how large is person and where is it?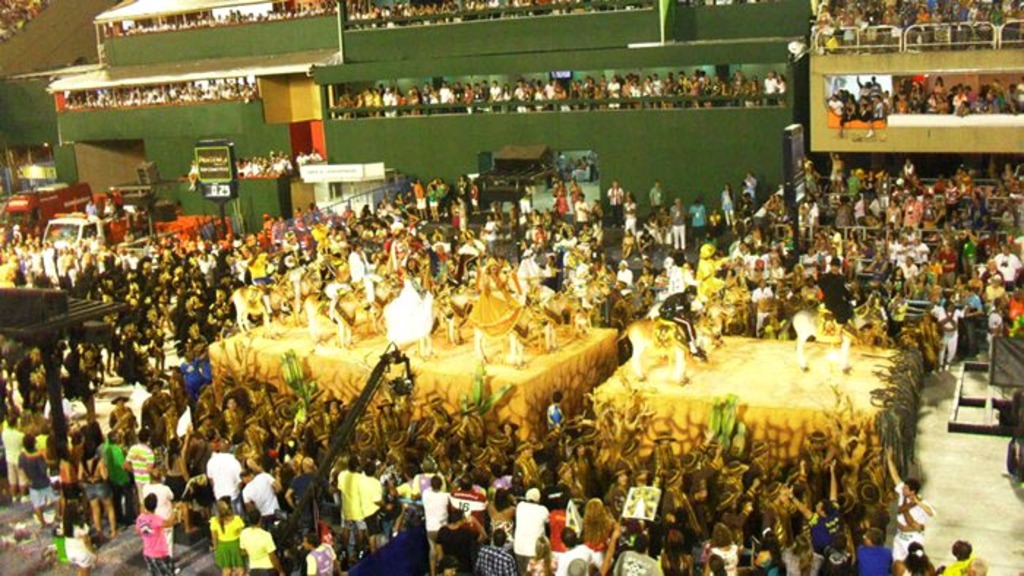
Bounding box: [x1=53, y1=496, x2=98, y2=575].
